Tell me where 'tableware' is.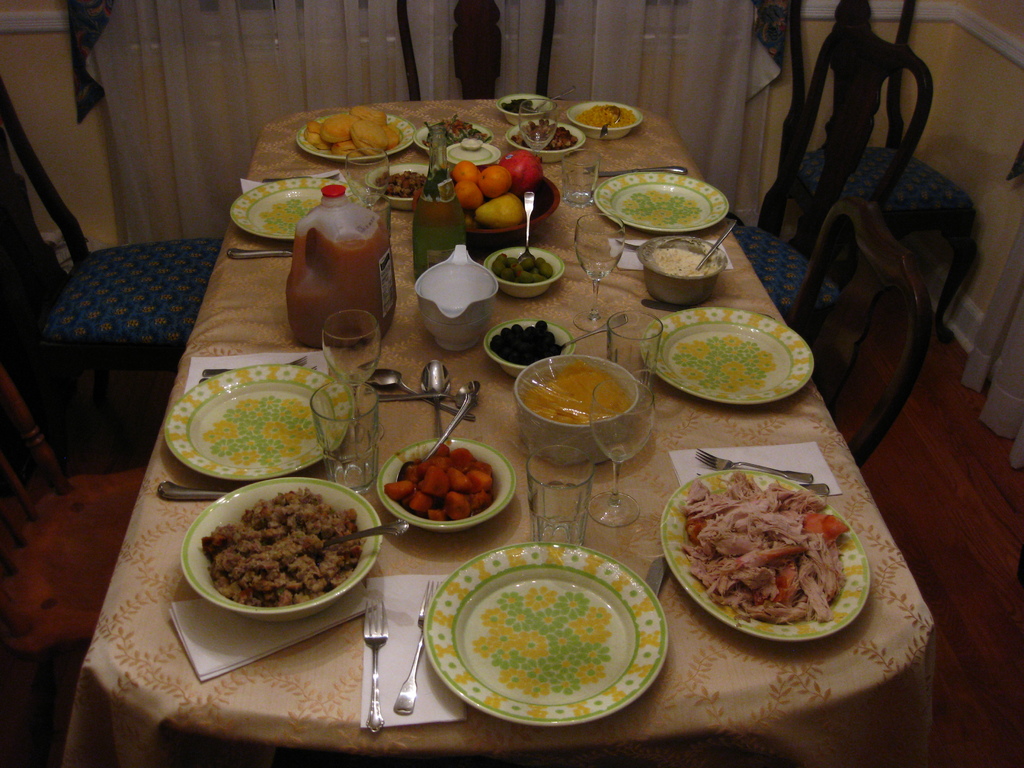
'tableware' is at 660 471 870 643.
